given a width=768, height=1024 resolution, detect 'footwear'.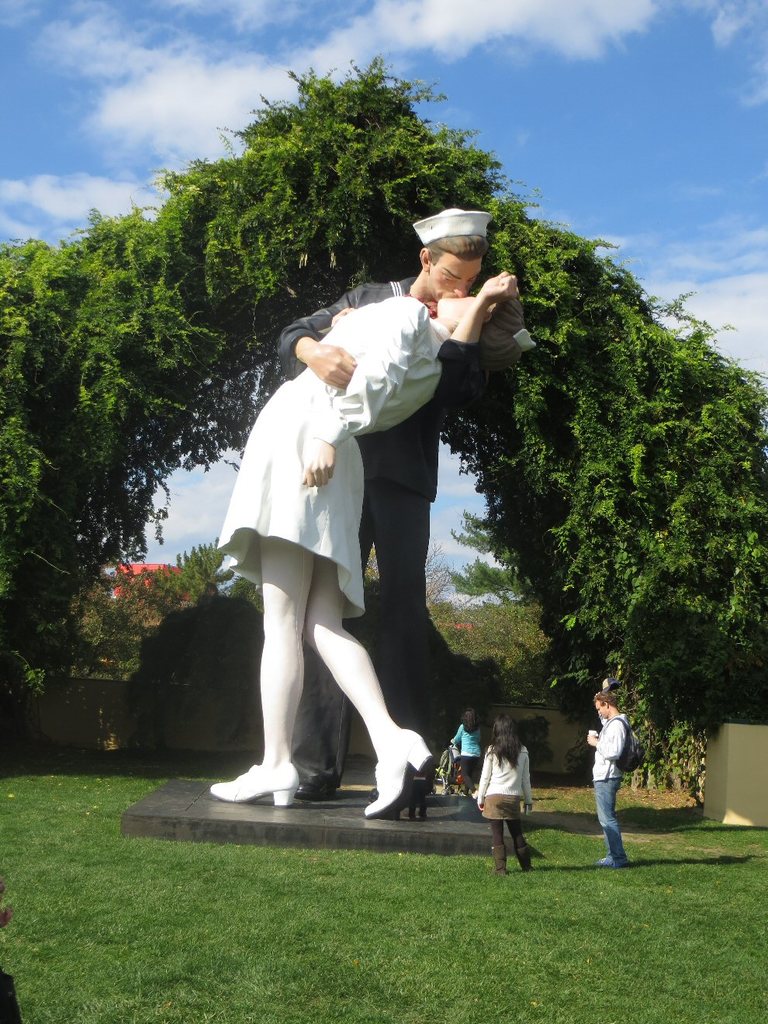
[363,736,444,815].
